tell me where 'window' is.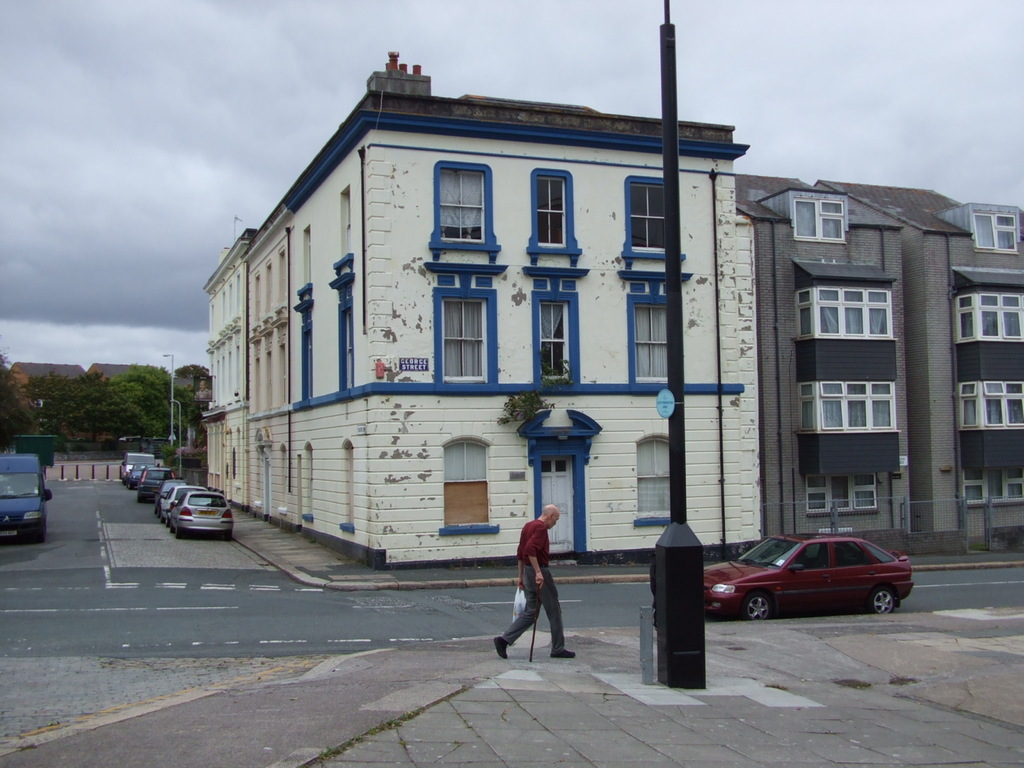
'window' is at [339, 442, 358, 534].
